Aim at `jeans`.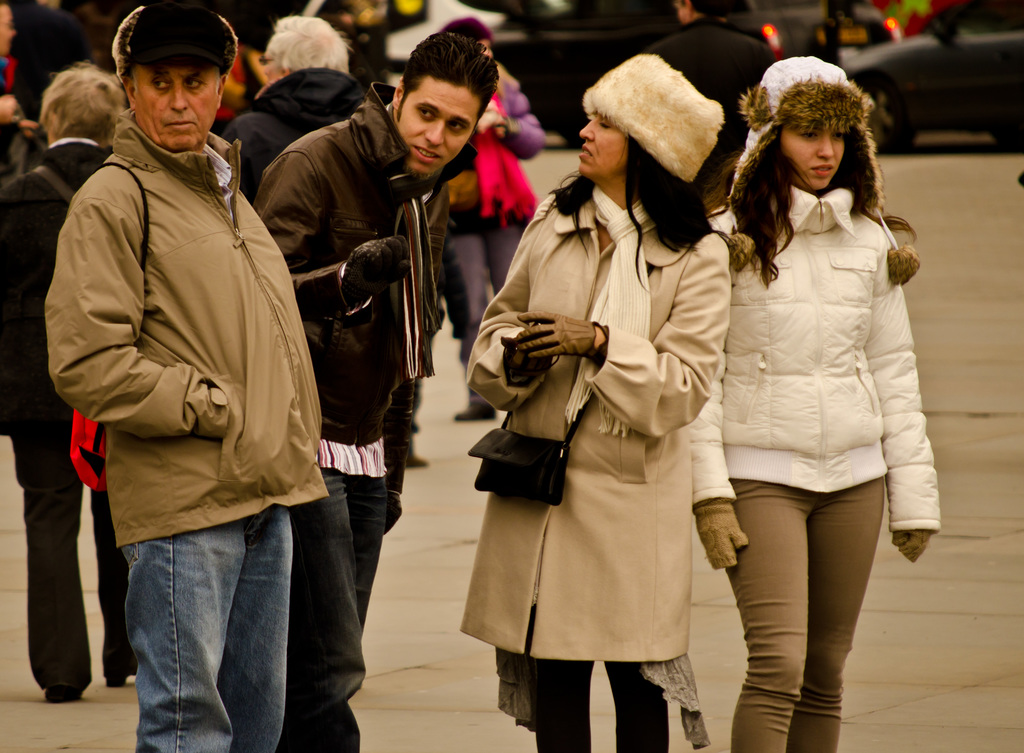
Aimed at select_region(25, 444, 142, 700).
